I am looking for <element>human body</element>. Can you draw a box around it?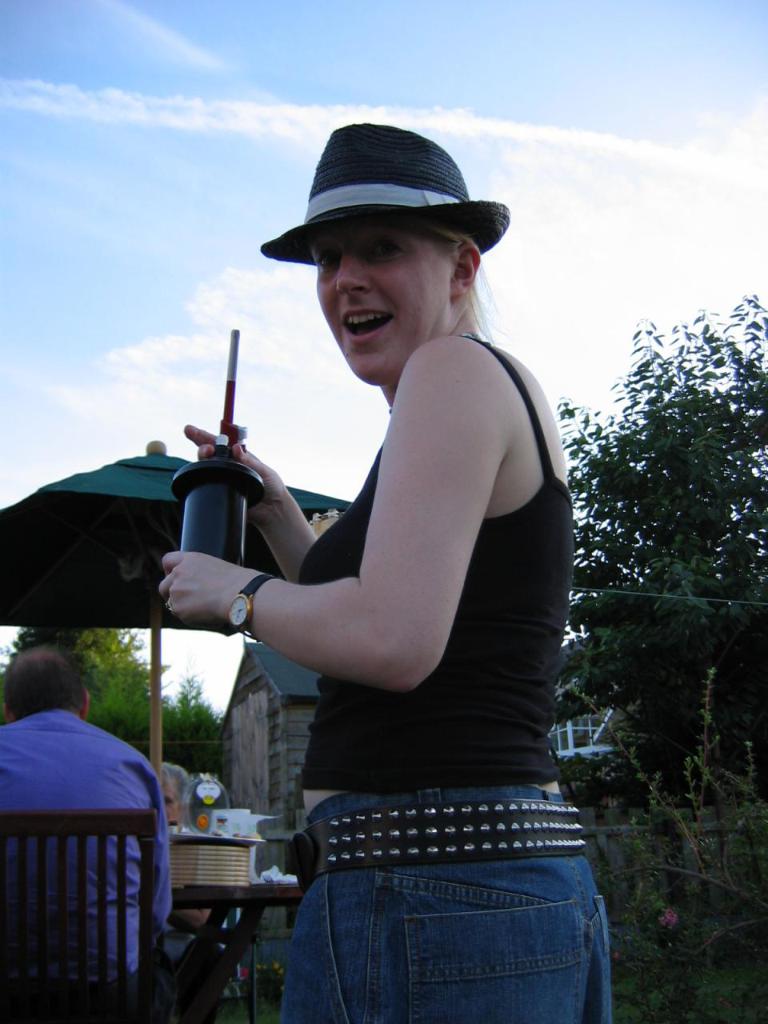
Sure, the bounding box is x1=0, y1=714, x2=188, y2=1018.
